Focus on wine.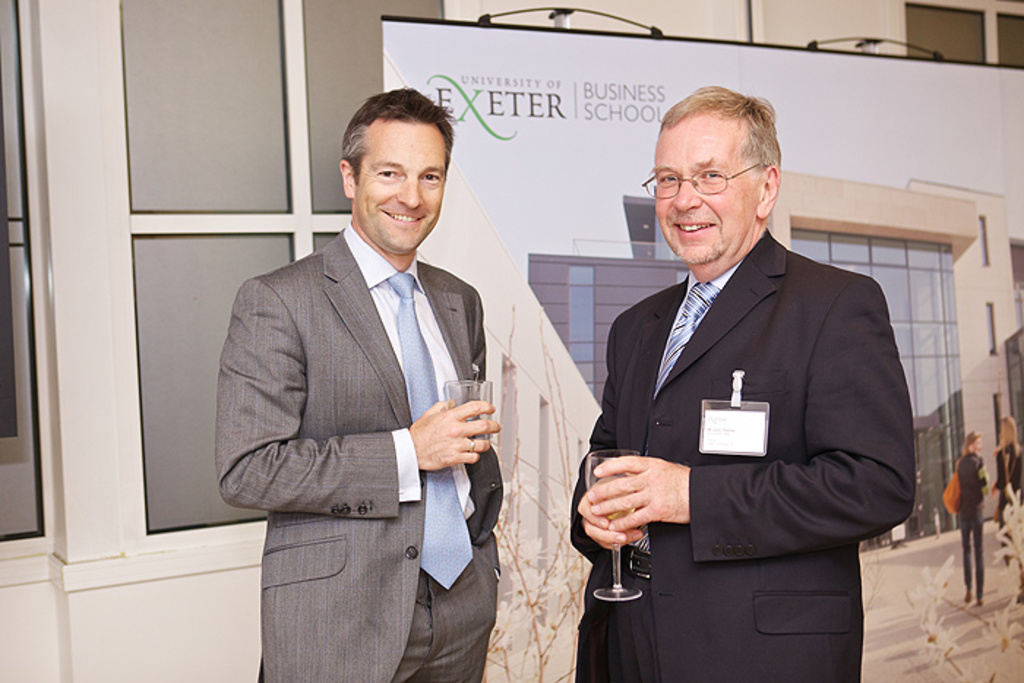
Focused at [588,499,635,527].
